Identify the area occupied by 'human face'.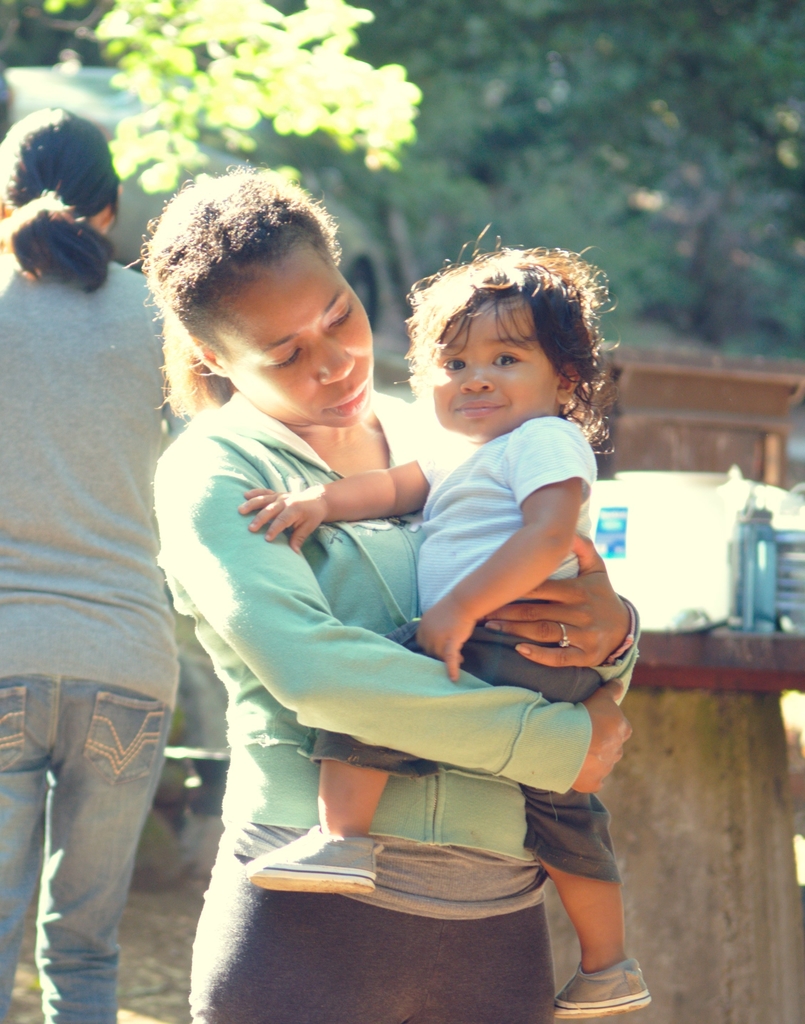
Area: locate(433, 302, 562, 431).
